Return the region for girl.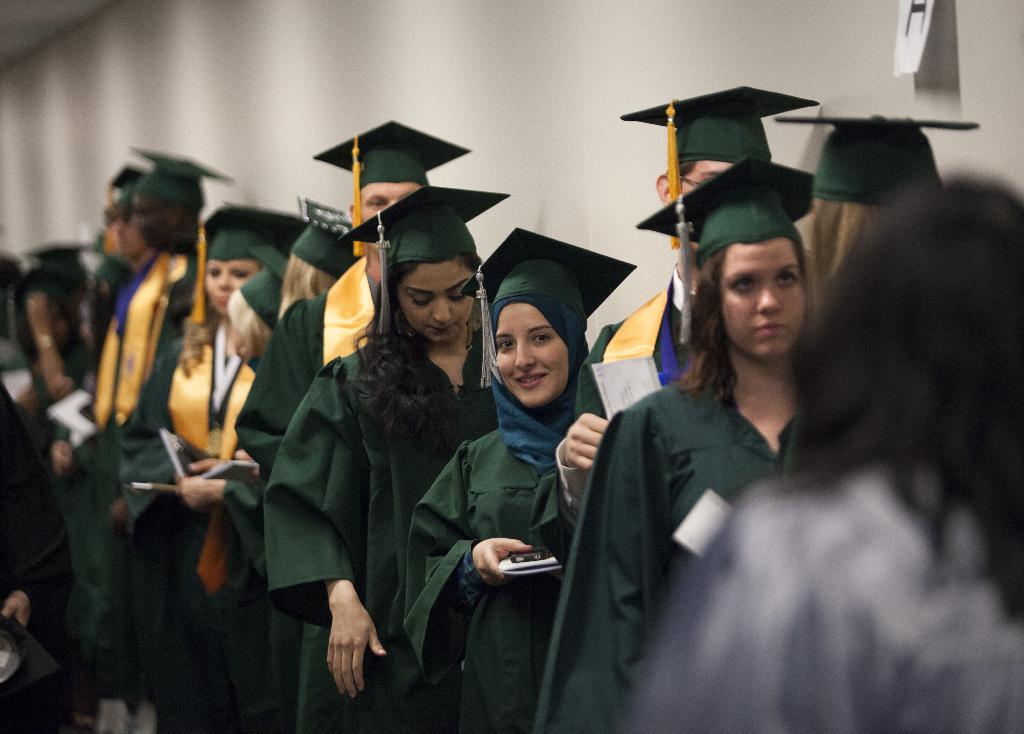
{"left": 537, "top": 156, "right": 826, "bottom": 733}.
